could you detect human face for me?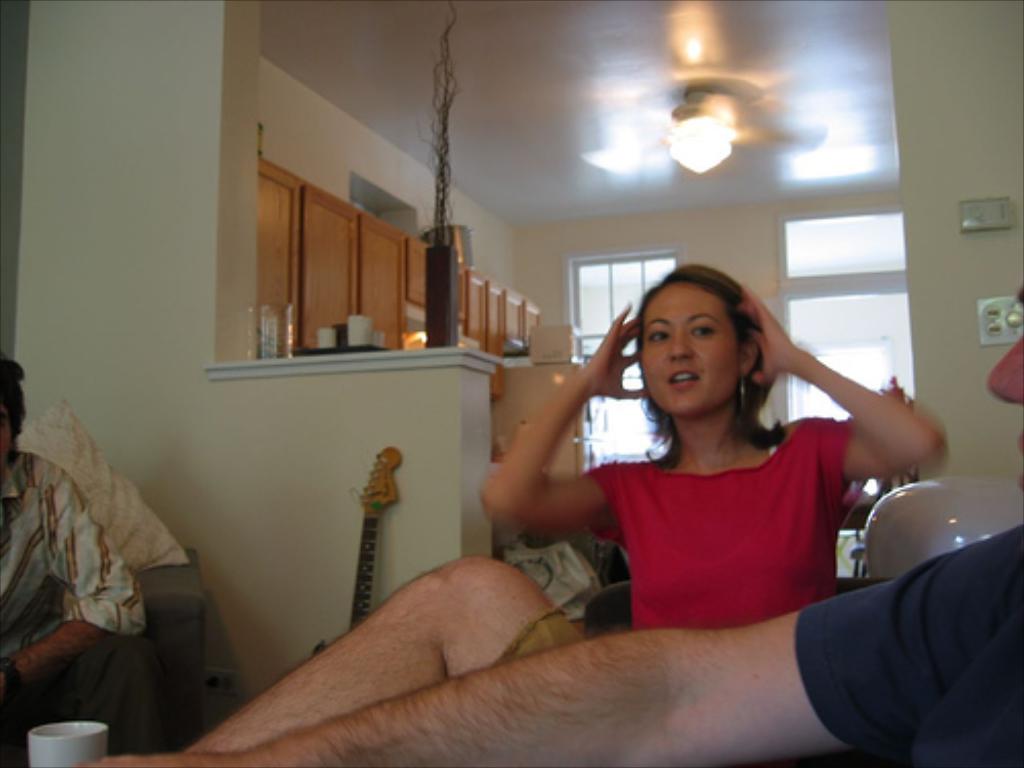
Detection result: crop(985, 274, 1022, 487).
